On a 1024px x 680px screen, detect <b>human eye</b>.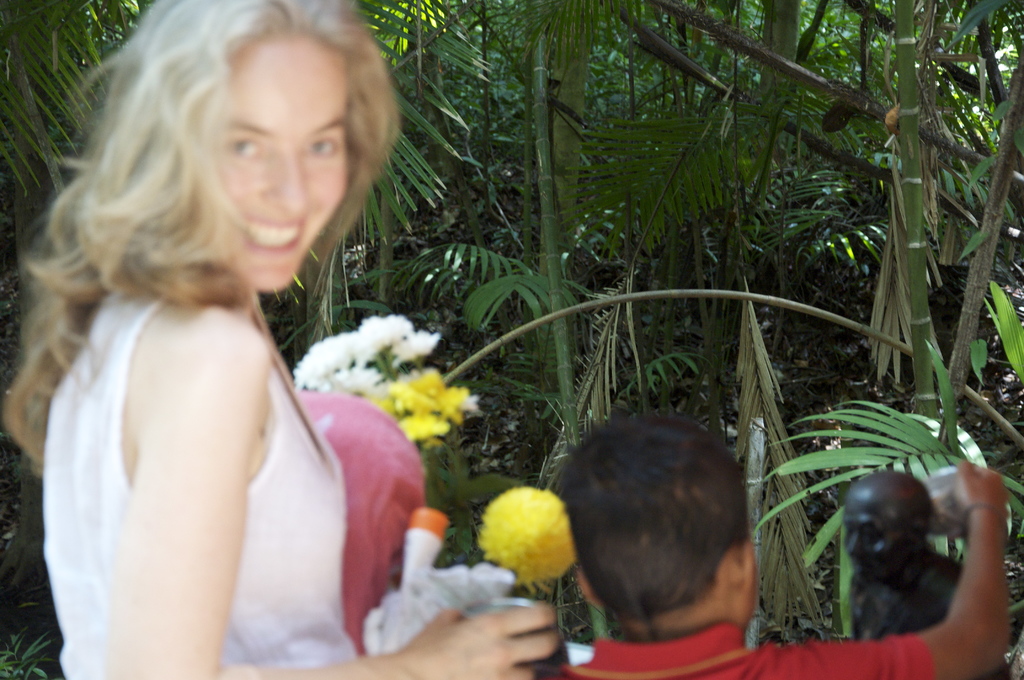
x1=308, y1=127, x2=346, y2=163.
